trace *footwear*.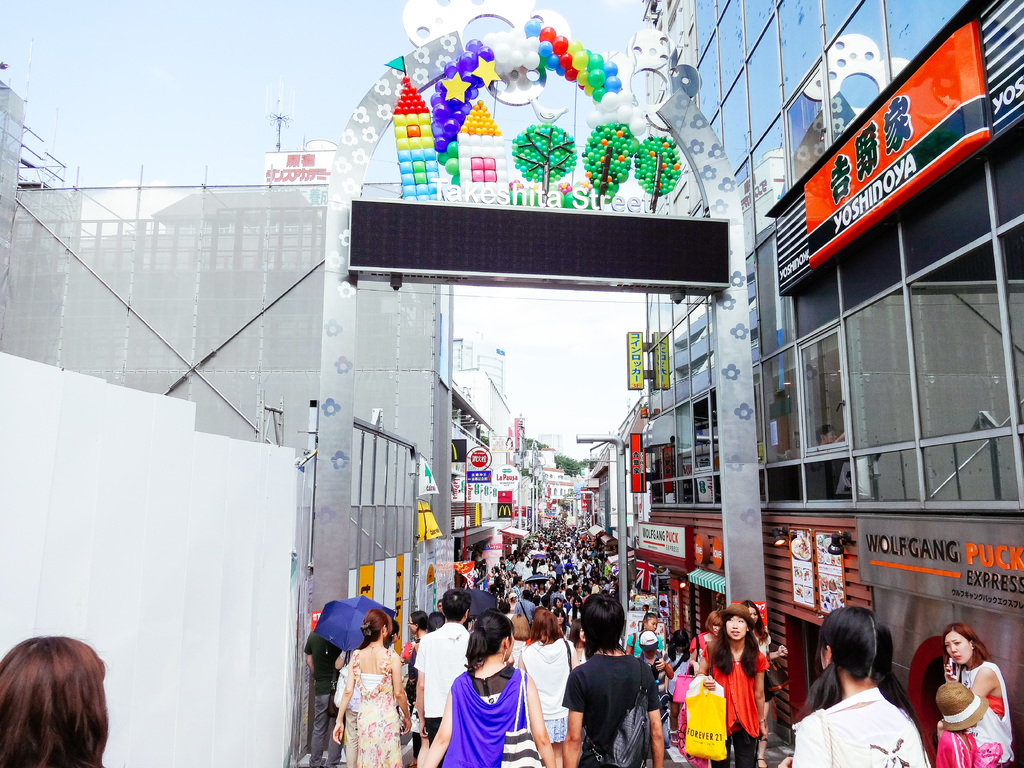
Traced to region(407, 759, 415, 767).
